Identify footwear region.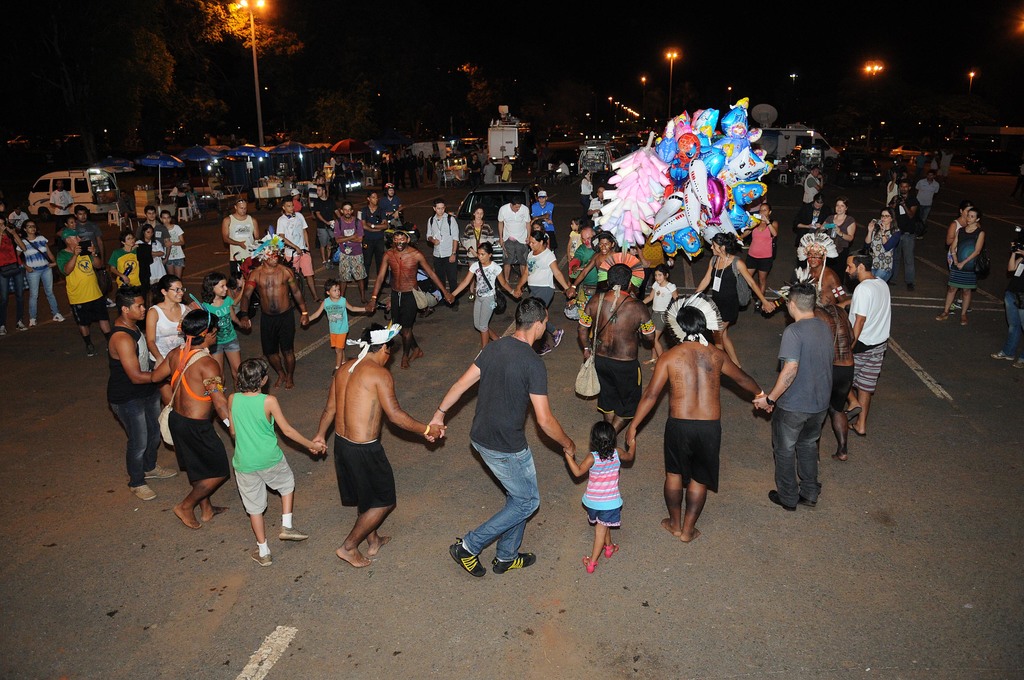
Region: BBox(578, 553, 598, 578).
